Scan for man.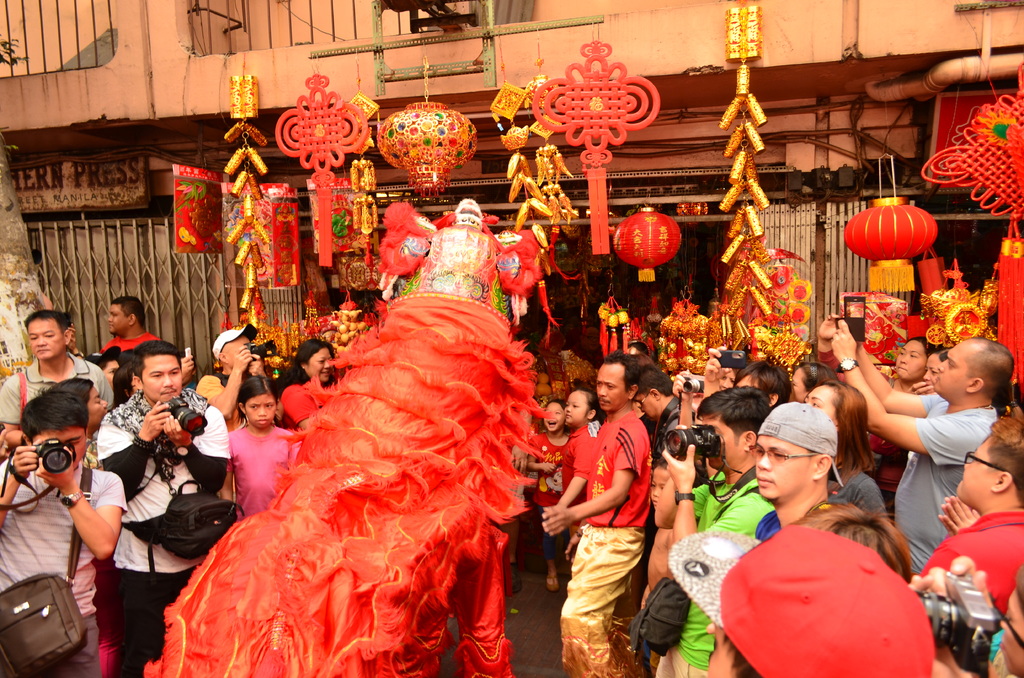
Scan result: crop(753, 400, 845, 544).
